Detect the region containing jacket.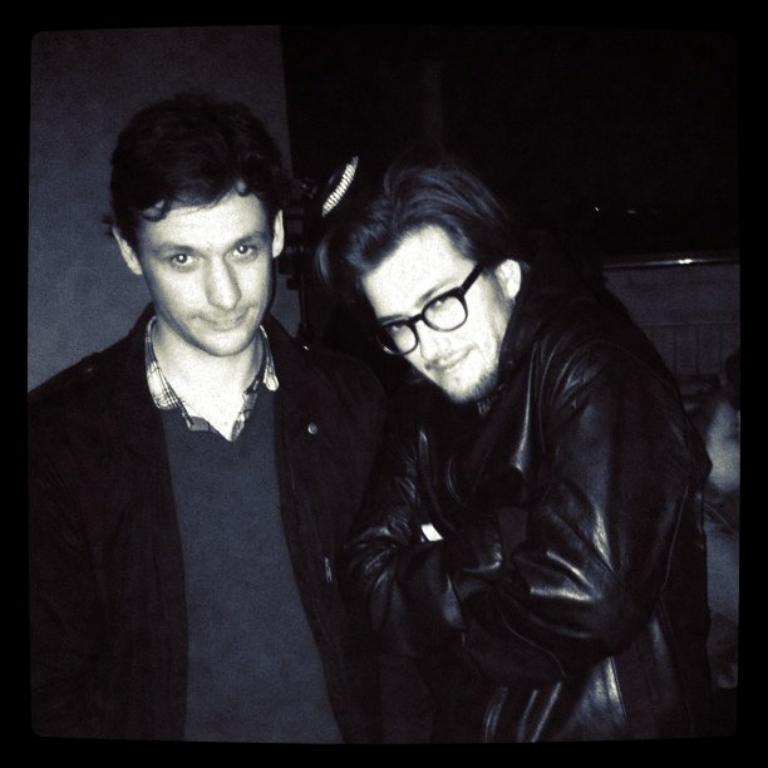
locate(26, 301, 390, 747).
